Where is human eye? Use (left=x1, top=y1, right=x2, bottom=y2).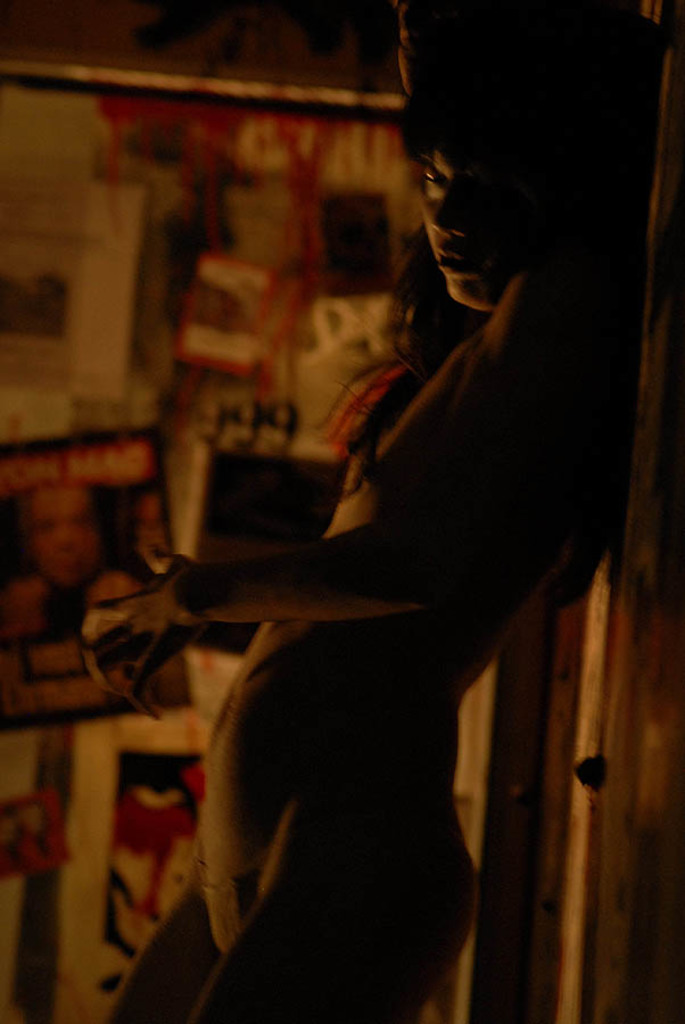
(left=76, top=512, right=90, bottom=530).
